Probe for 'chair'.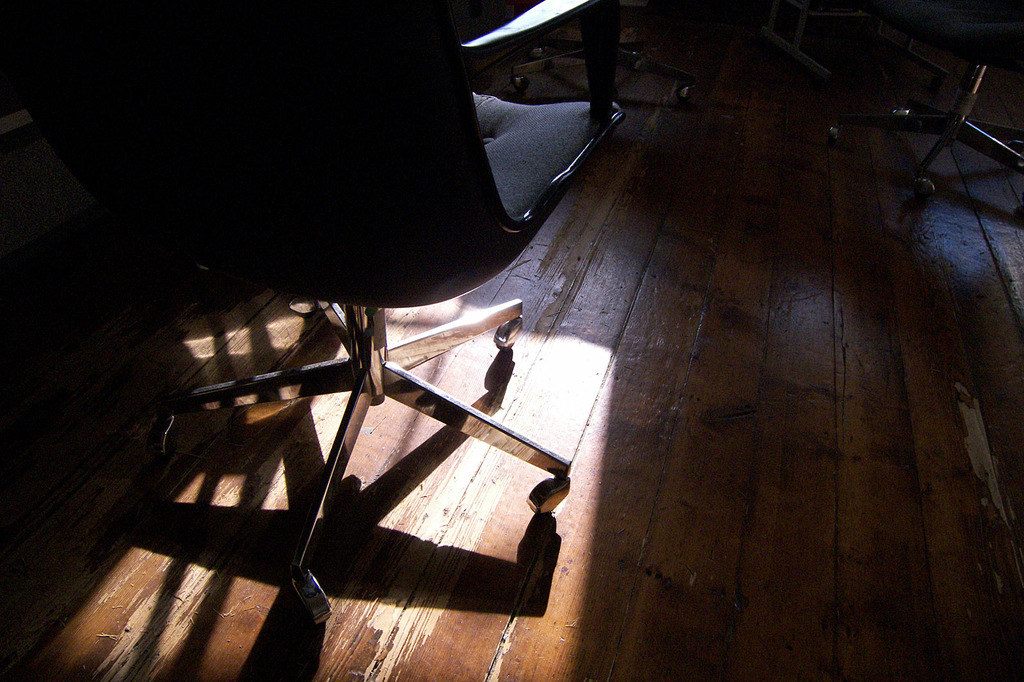
Probe result: box=[126, 0, 598, 627].
